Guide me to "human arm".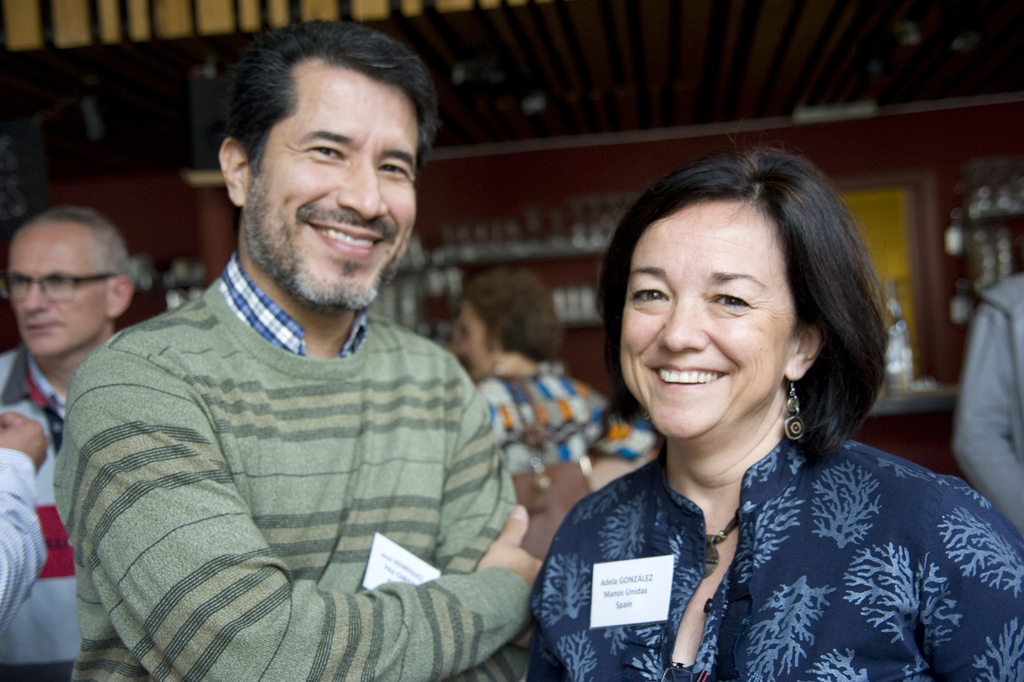
Guidance: l=513, t=492, r=587, b=681.
